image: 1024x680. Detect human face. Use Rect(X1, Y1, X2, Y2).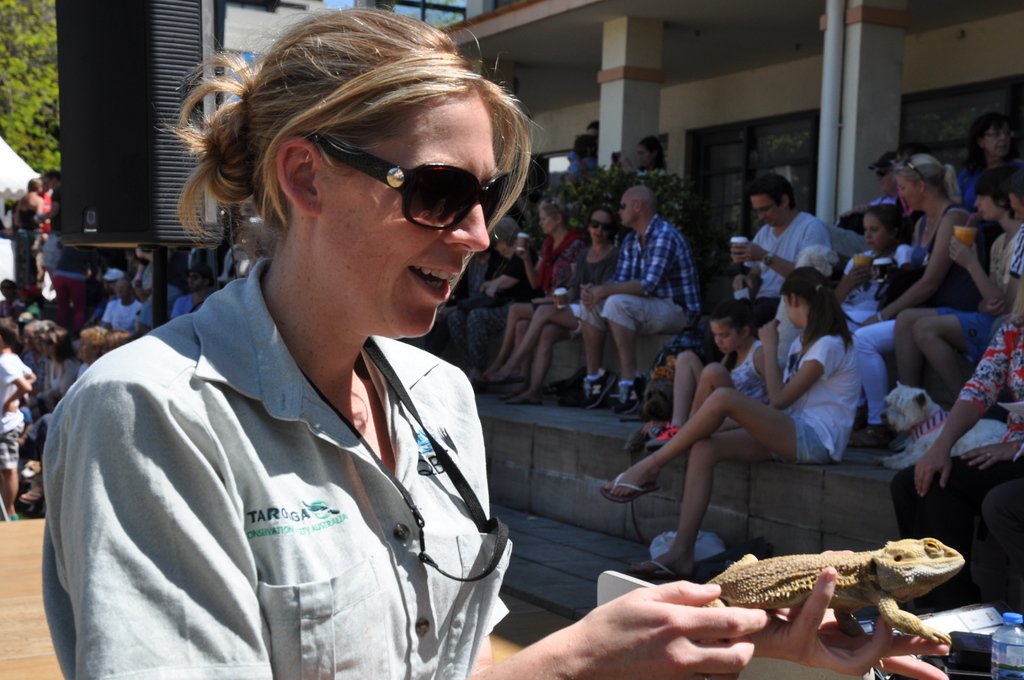
Rect(896, 181, 924, 208).
